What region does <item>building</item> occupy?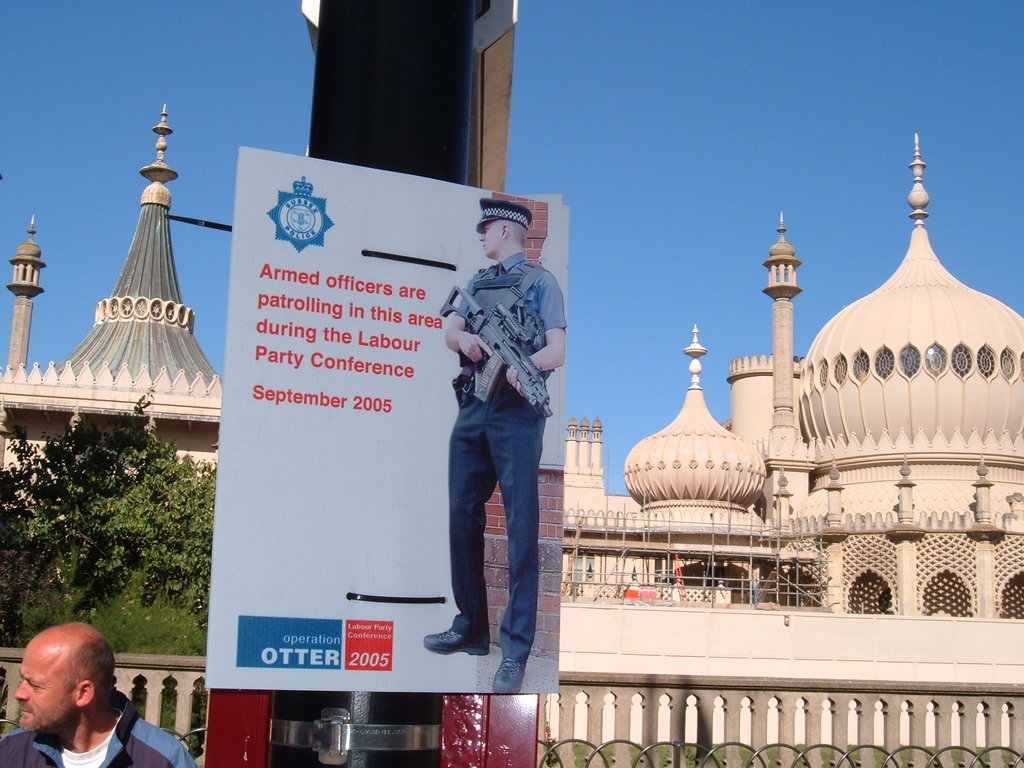
(x1=0, y1=100, x2=1023, y2=753).
